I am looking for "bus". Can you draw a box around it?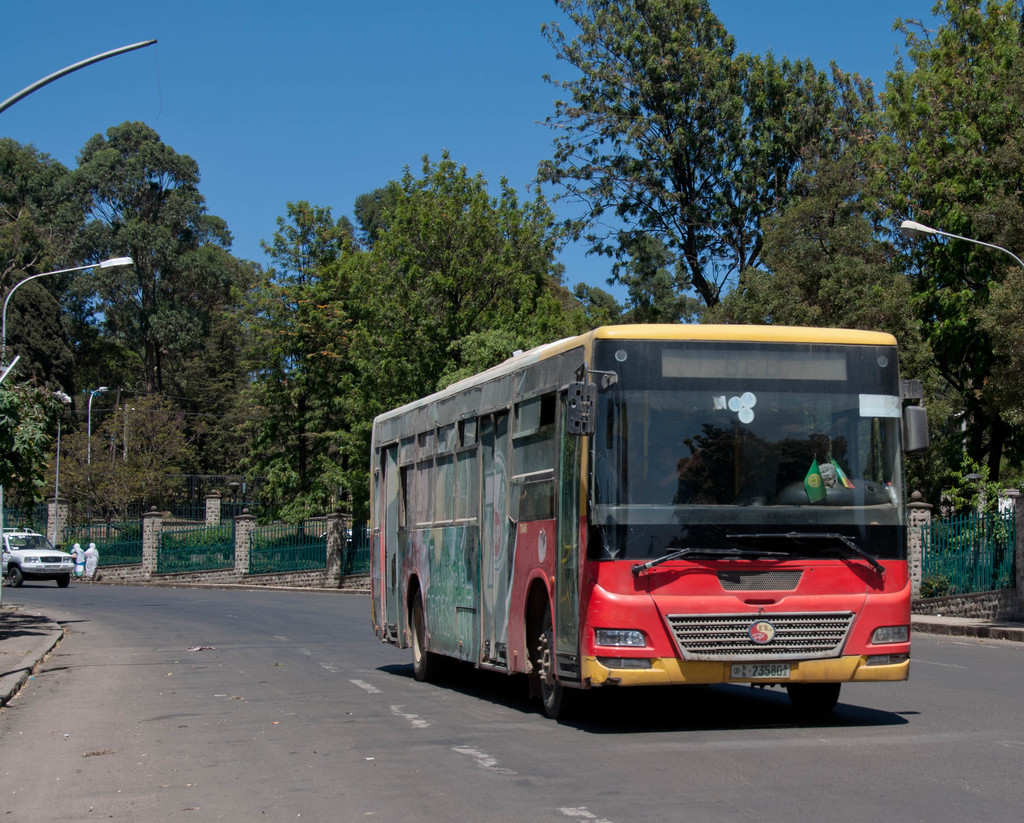
Sure, the bounding box is box=[368, 321, 931, 721].
